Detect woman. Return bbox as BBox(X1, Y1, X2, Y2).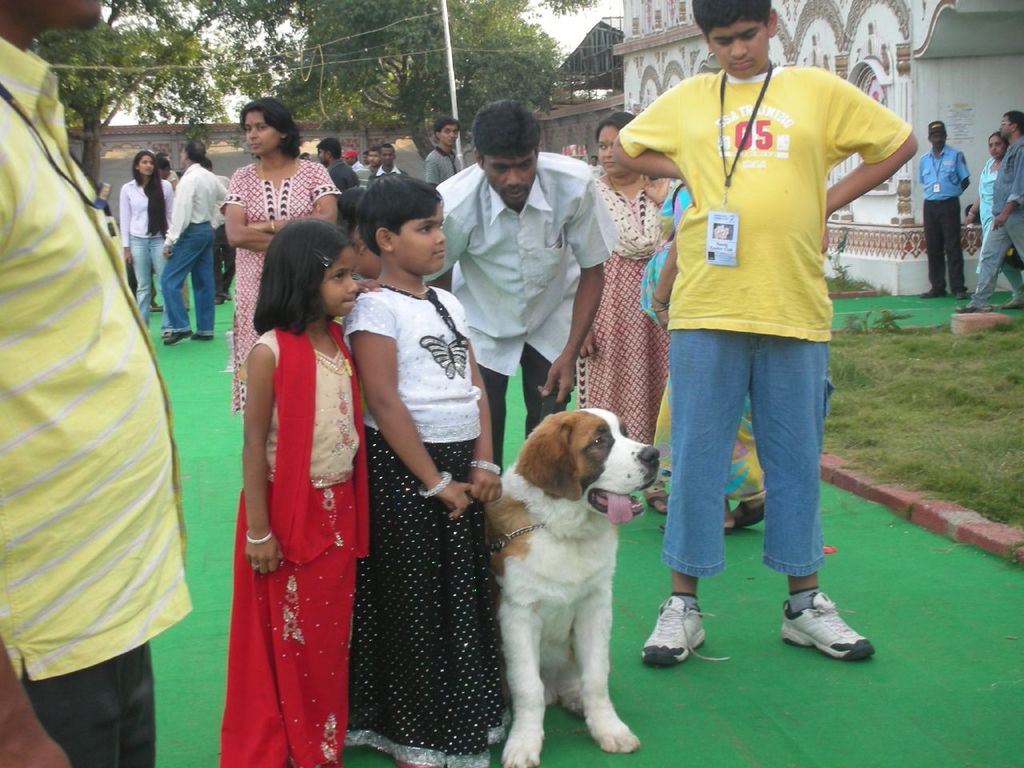
BBox(642, 177, 767, 533).
